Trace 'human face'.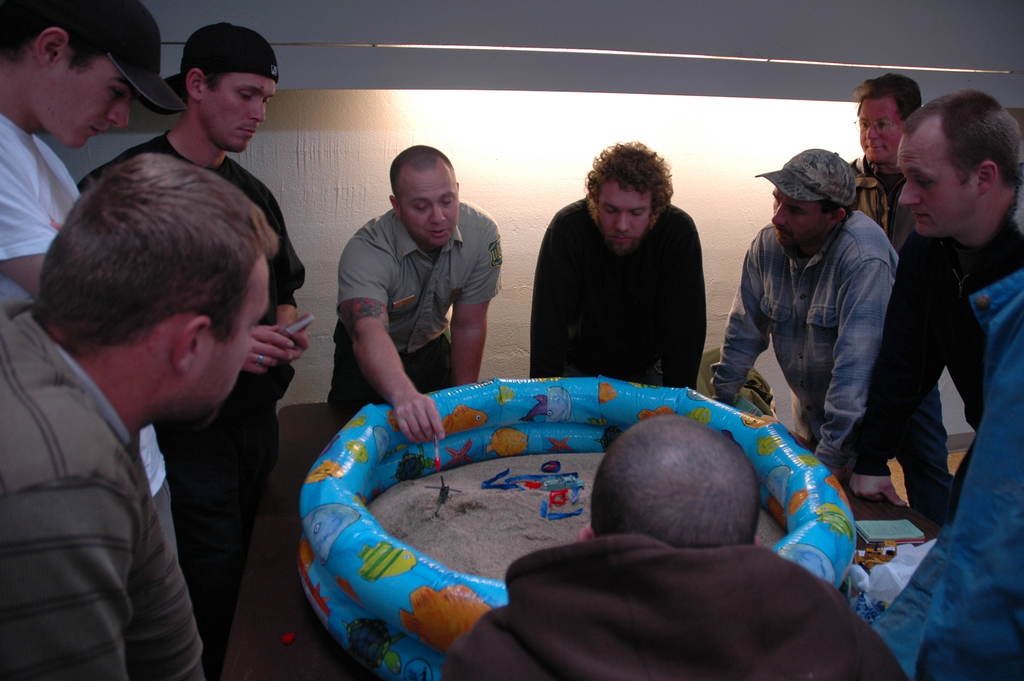
Traced to 897/119/986/234.
